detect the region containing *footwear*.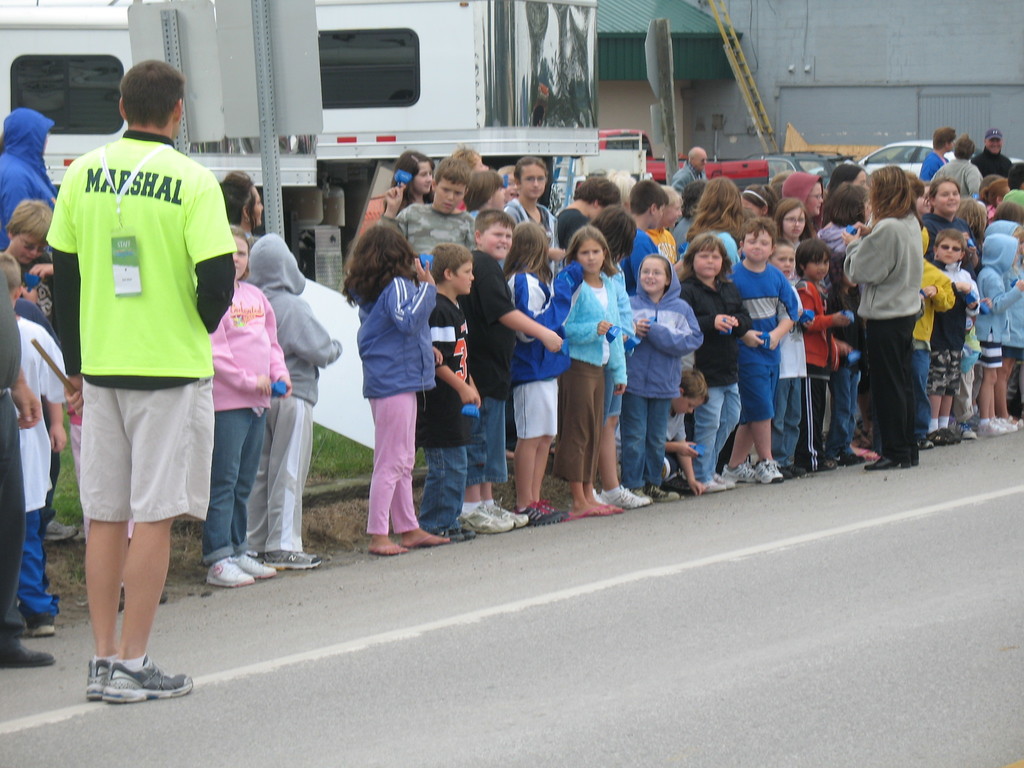
select_region(367, 545, 404, 556).
